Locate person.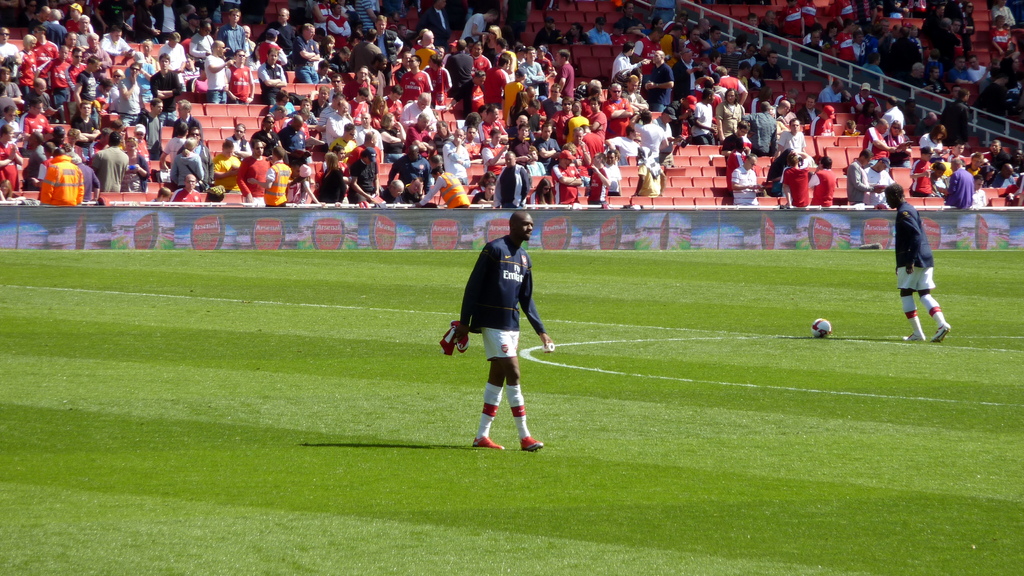
Bounding box: <bbox>235, 141, 270, 206</bbox>.
